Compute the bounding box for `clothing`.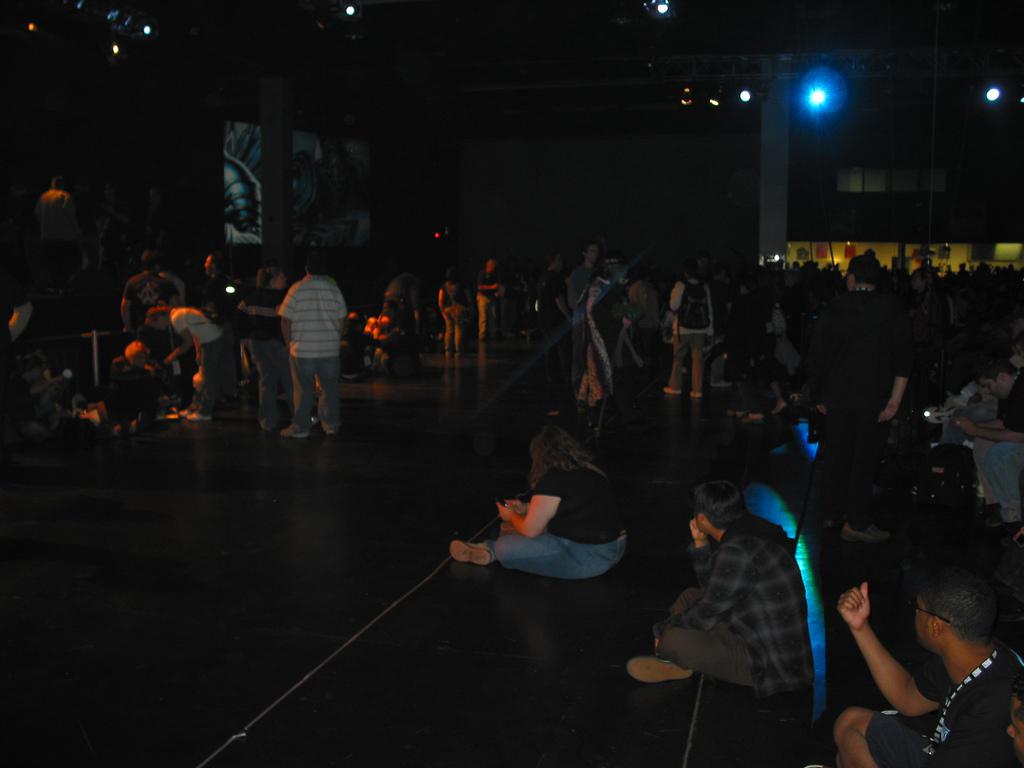
[x1=864, y1=650, x2=1023, y2=767].
